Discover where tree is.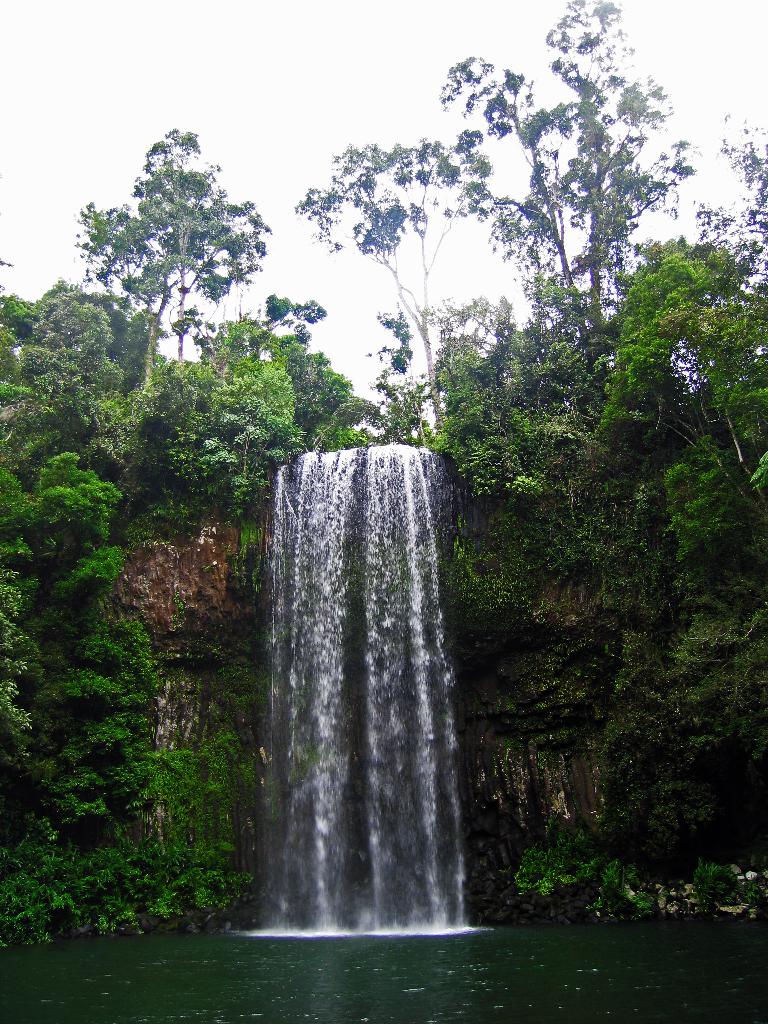
Discovered at box=[74, 115, 279, 422].
